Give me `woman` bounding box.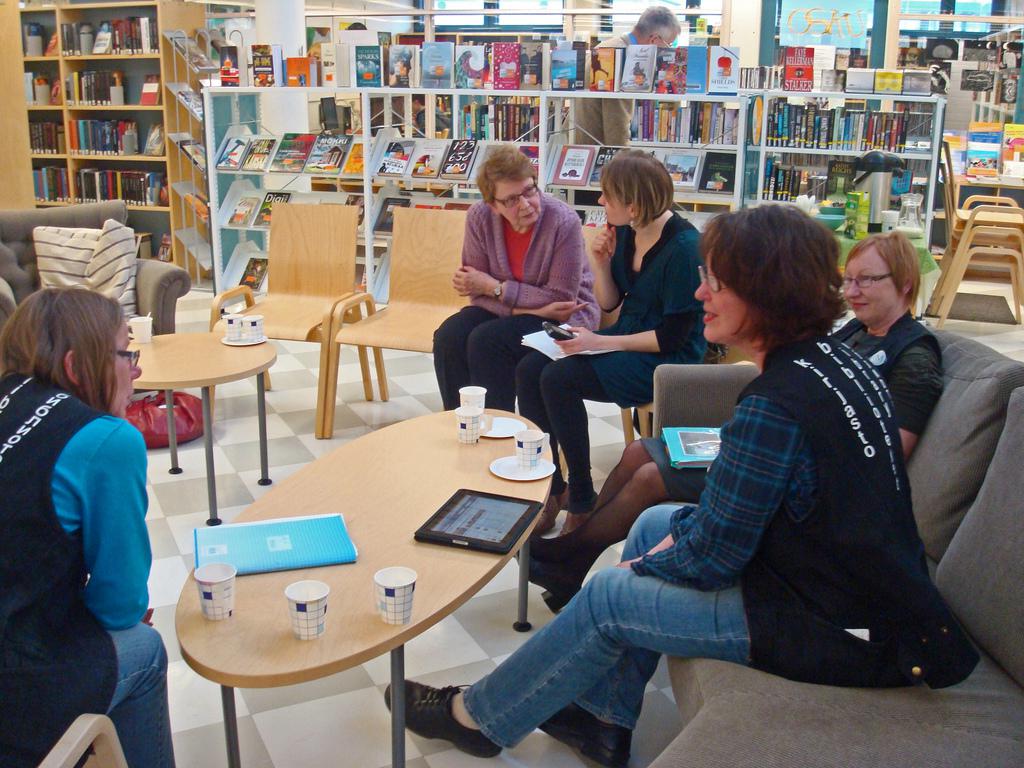
0/282/175/767.
